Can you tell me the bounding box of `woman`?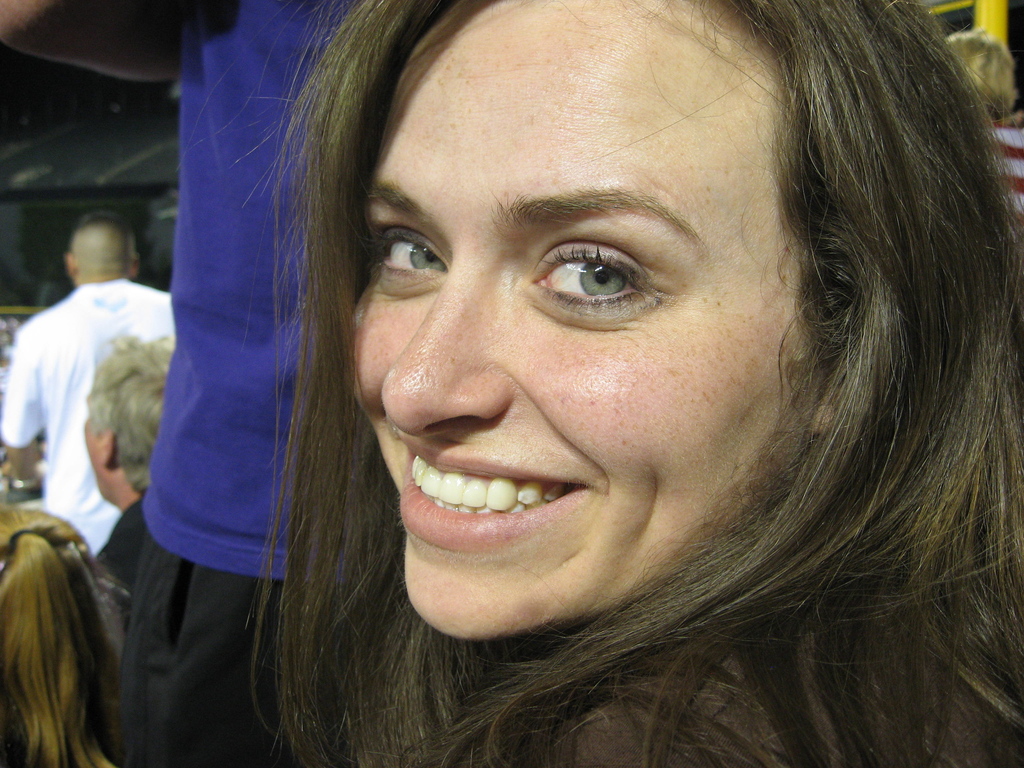
(x1=127, y1=3, x2=1006, y2=755).
